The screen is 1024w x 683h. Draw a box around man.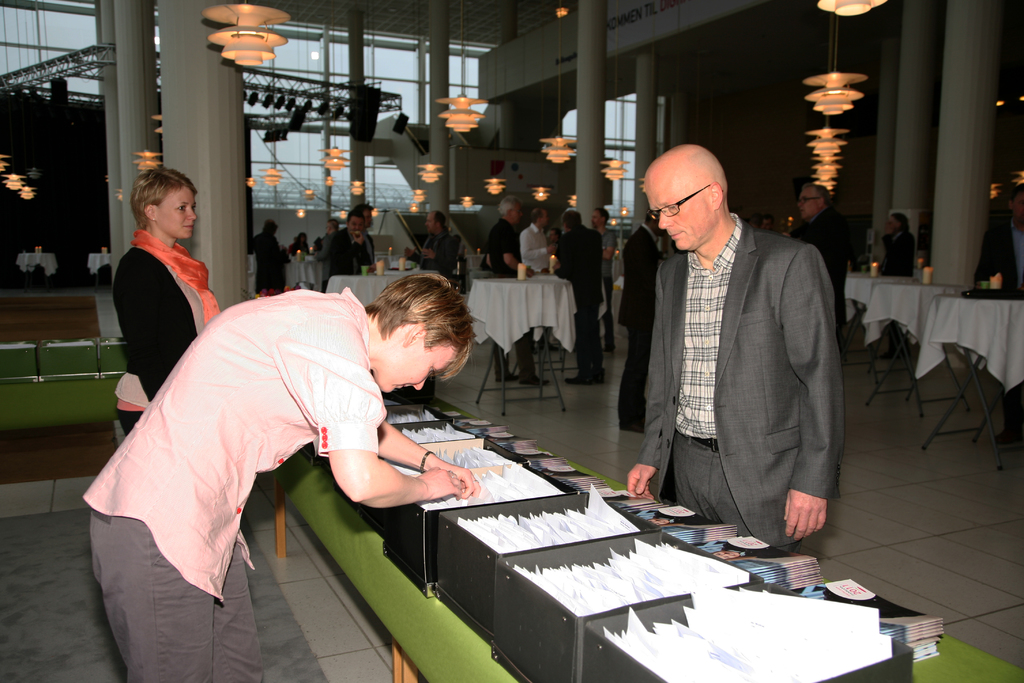
(x1=245, y1=217, x2=291, y2=295).
